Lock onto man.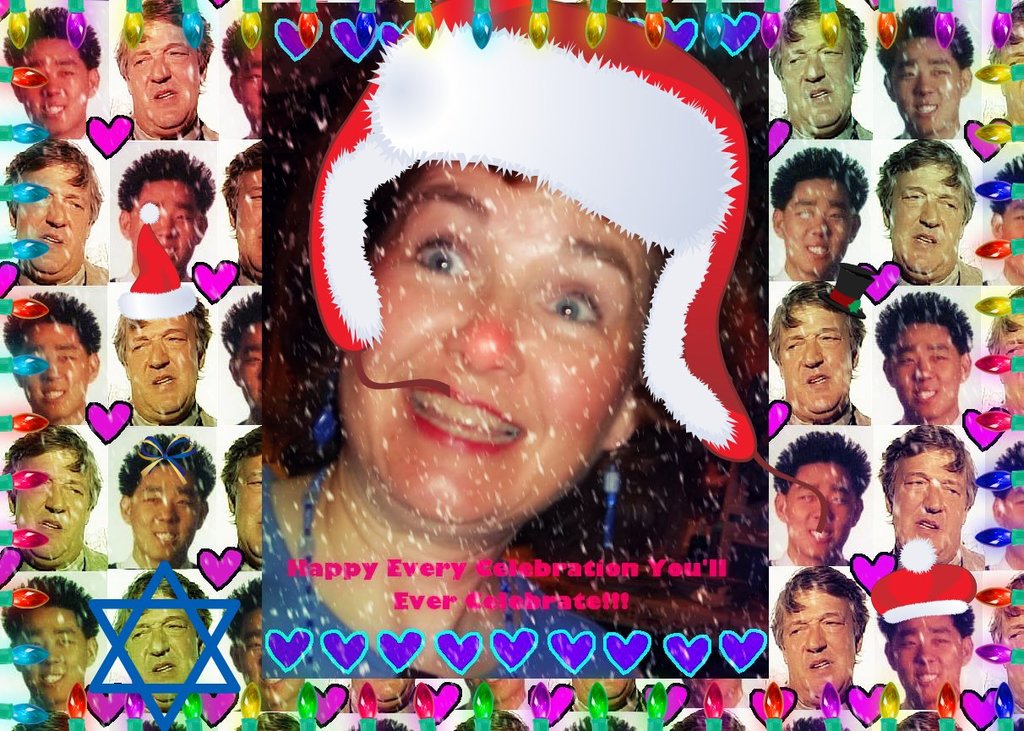
Locked: [222, 577, 339, 712].
